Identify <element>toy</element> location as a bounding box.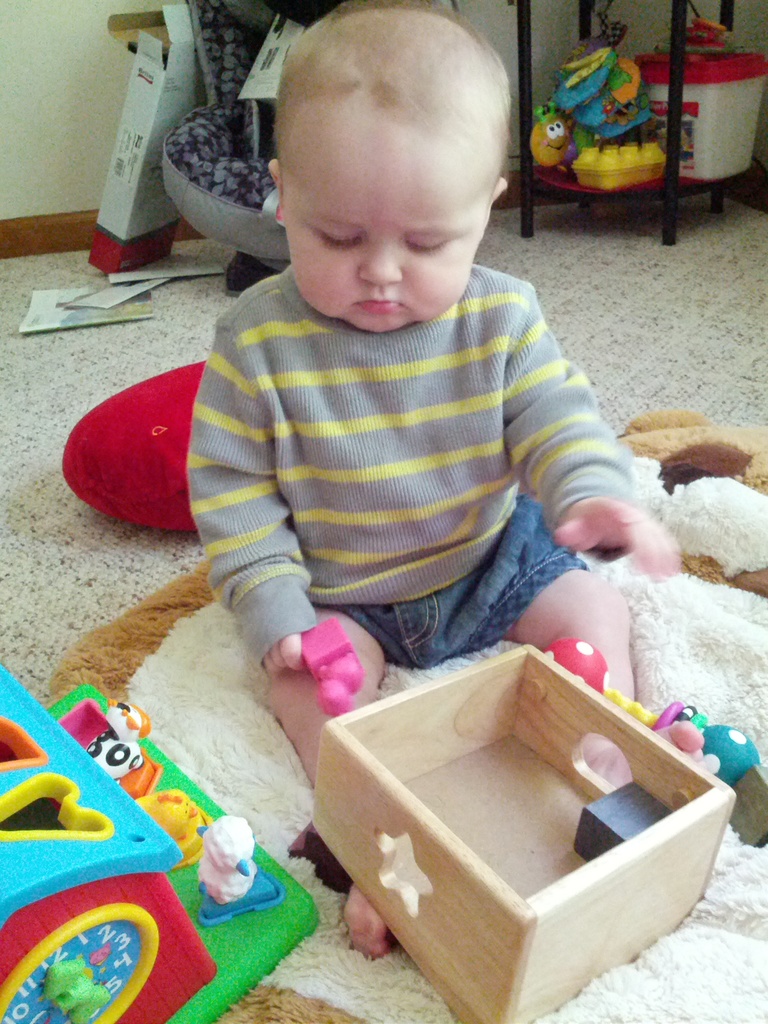
[0,662,324,1023].
